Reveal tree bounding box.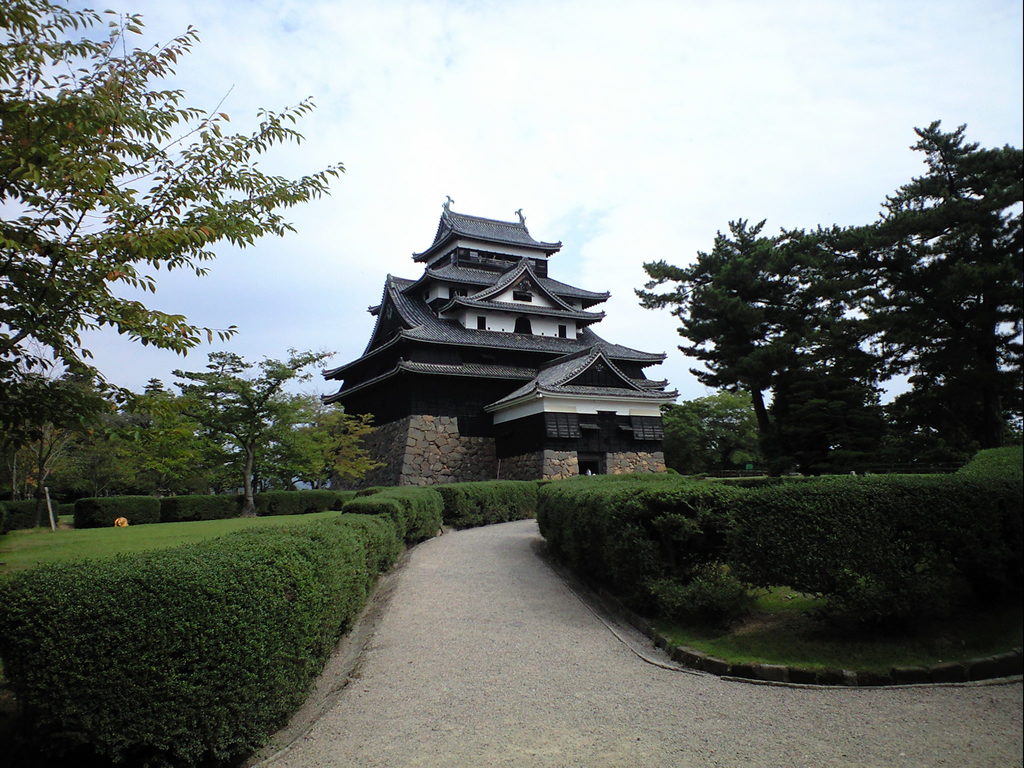
Revealed: <box>0,374,117,526</box>.
